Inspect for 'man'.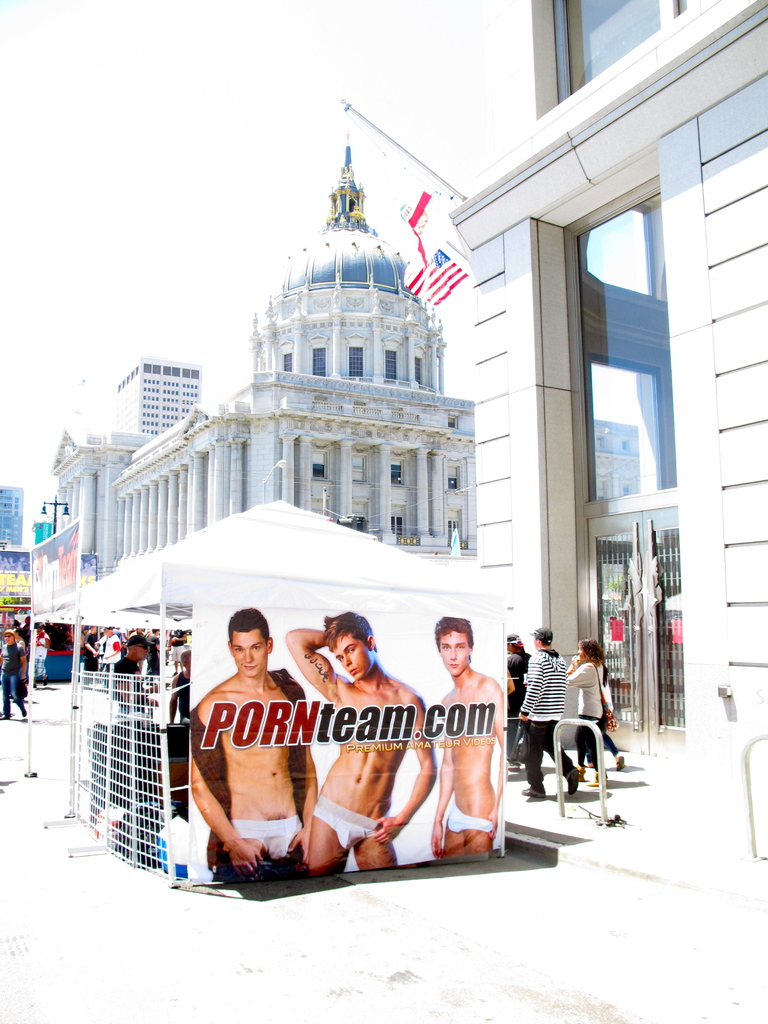
Inspection: [x1=190, y1=605, x2=321, y2=882].
